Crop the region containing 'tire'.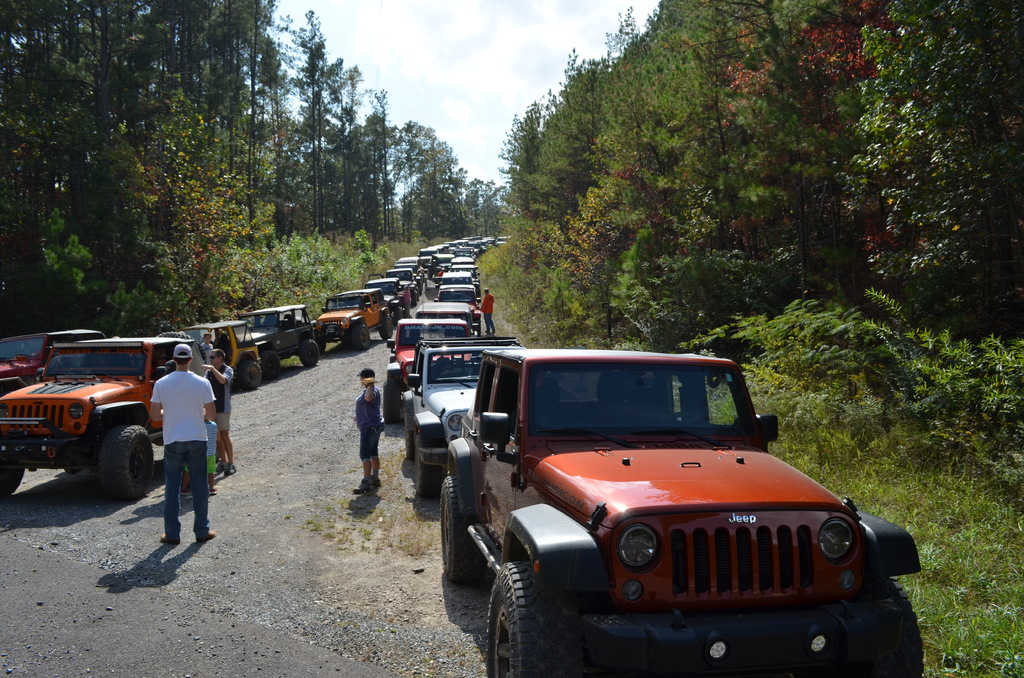
Crop region: bbox=[378, 317, 397, 342].
